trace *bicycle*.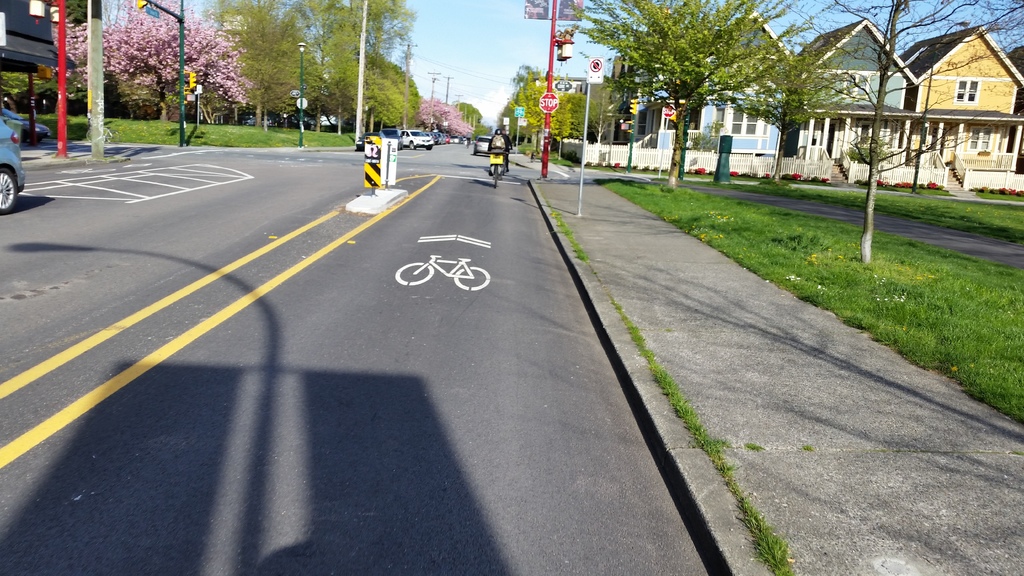
Traced to box(85, 126, 121, 147).
